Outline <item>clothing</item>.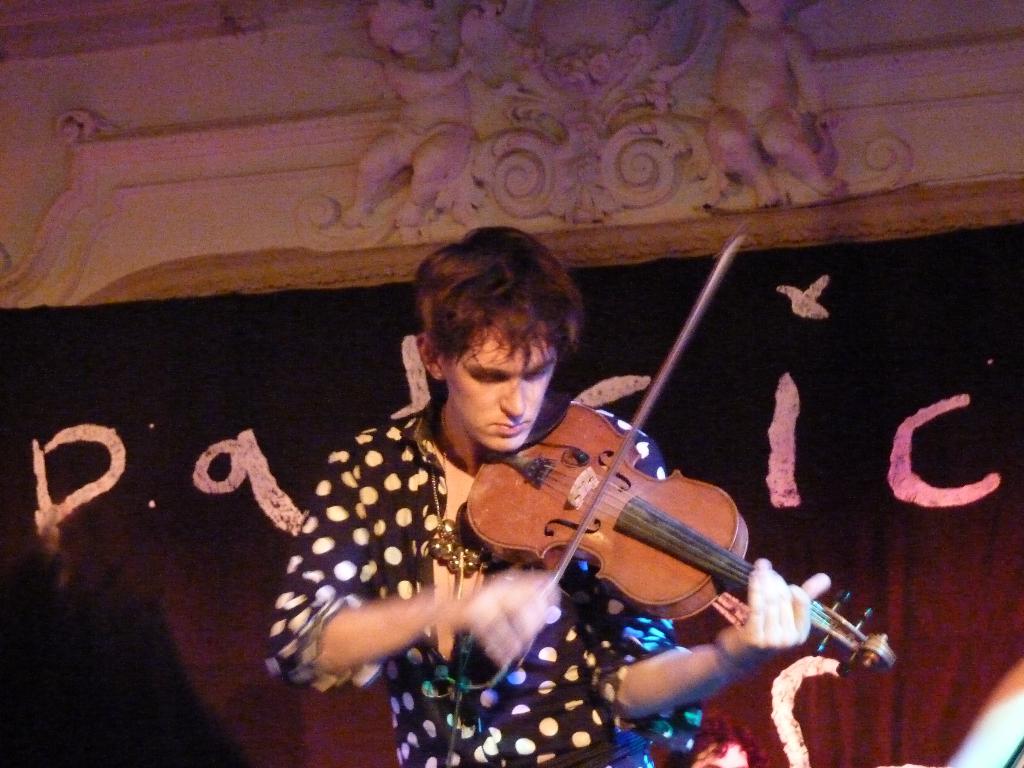
Outline: {"left": 264, "top": 406, "right": 681, "bottom": 767}.
